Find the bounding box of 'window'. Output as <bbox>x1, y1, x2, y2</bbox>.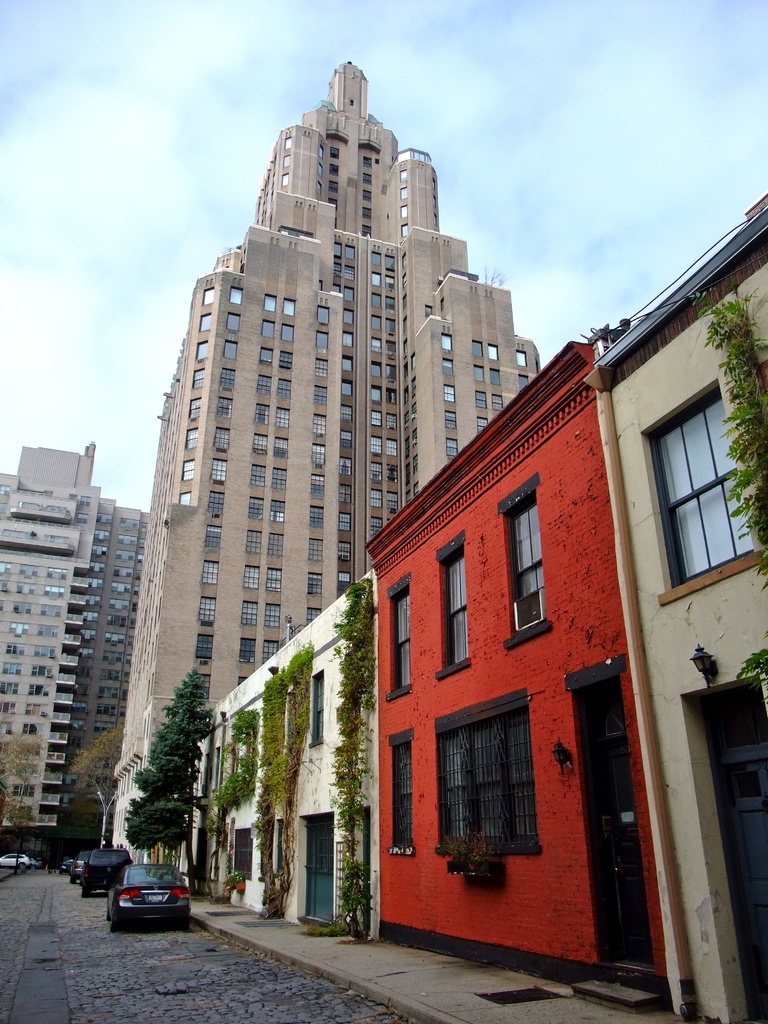
<bbox>382, 294, 394, 312</bbox>.
